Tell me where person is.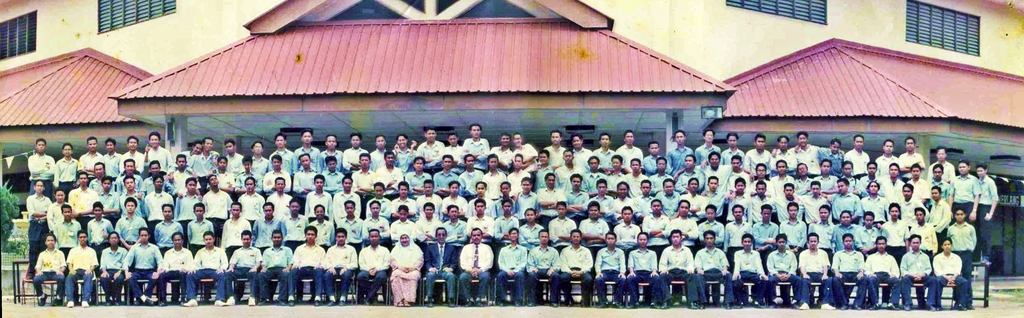
person is at x1=407 y1=157 x2=428 y2=195.
